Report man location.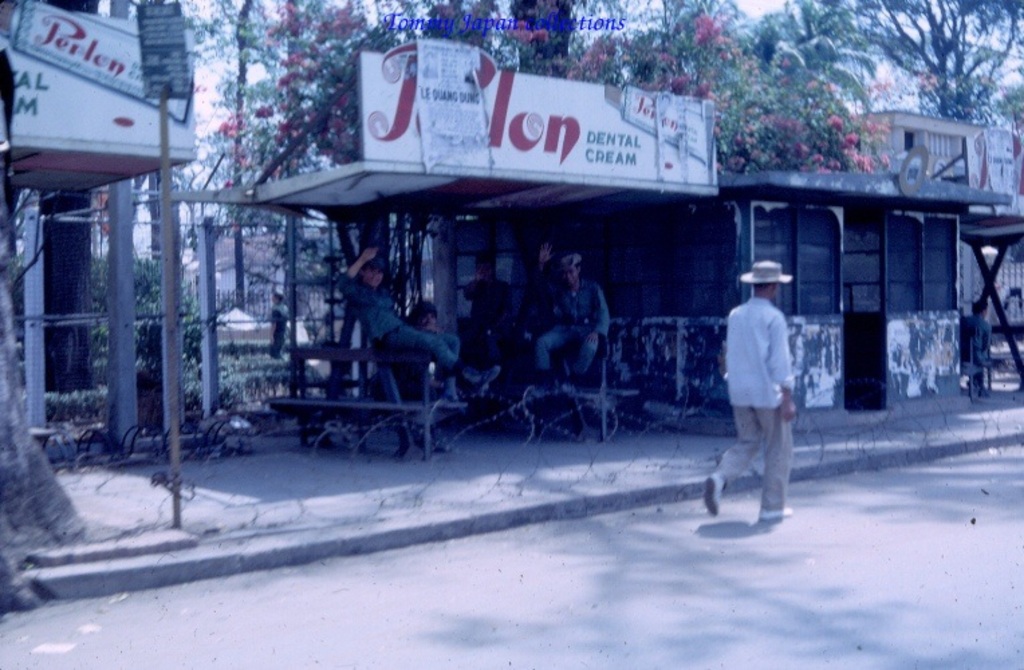
Report: locate(961, 296, 1001, 405).
